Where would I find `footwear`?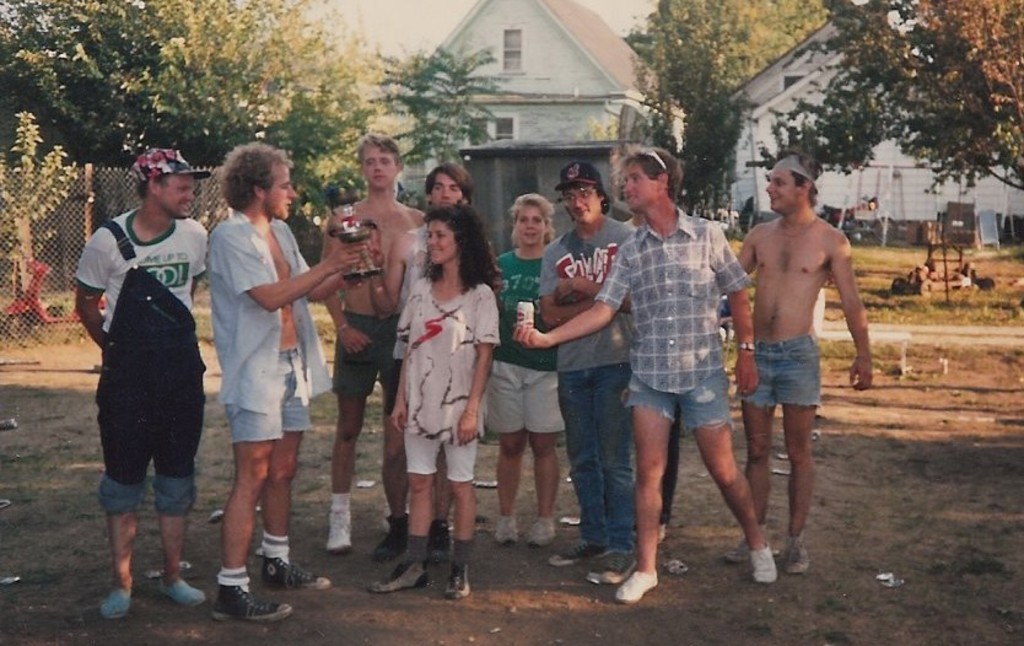
At pyautogui.locateOnScreen(496, 517, 522, 540).
